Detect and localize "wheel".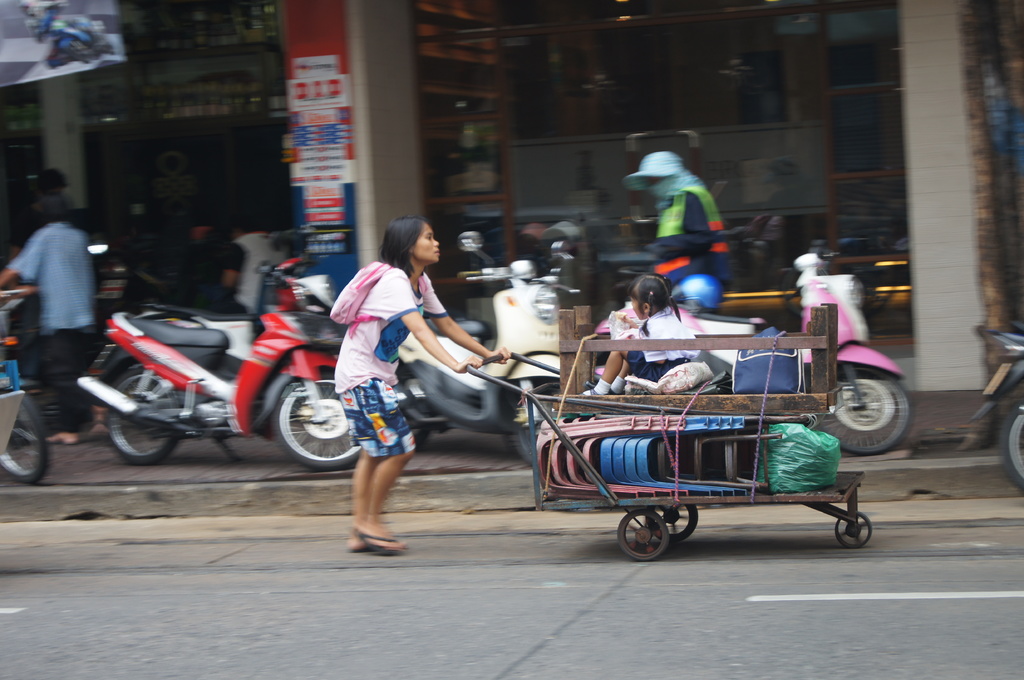
Localized at rect(0, 382, 53, 487).
